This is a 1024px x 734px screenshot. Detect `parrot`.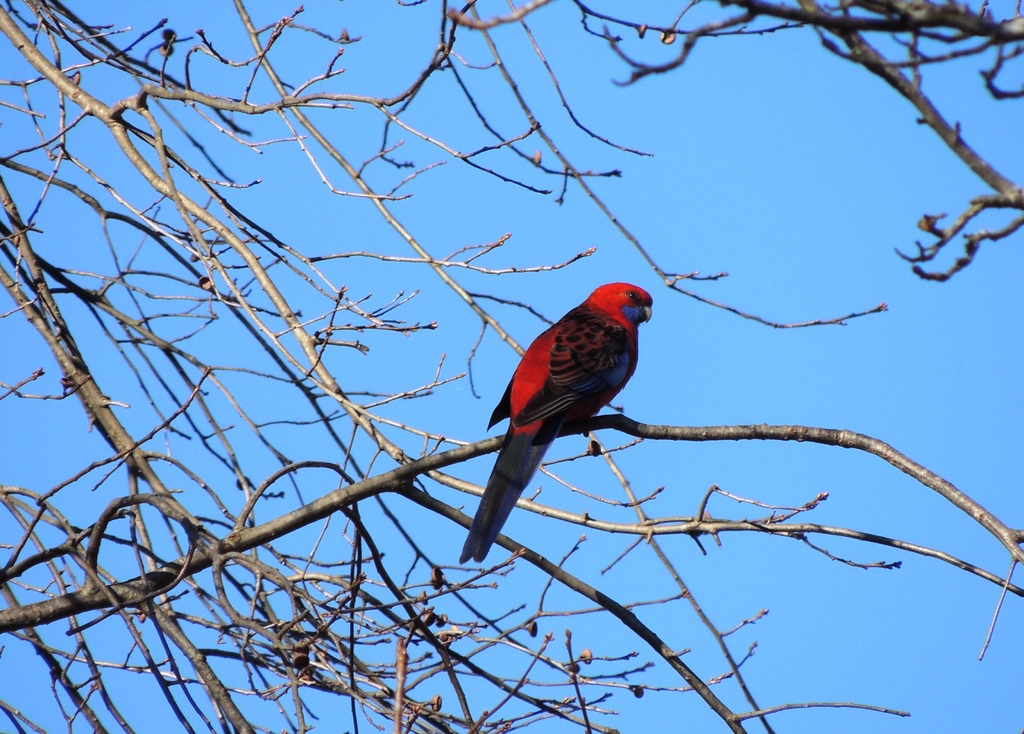
458, 277, 652, 566.
